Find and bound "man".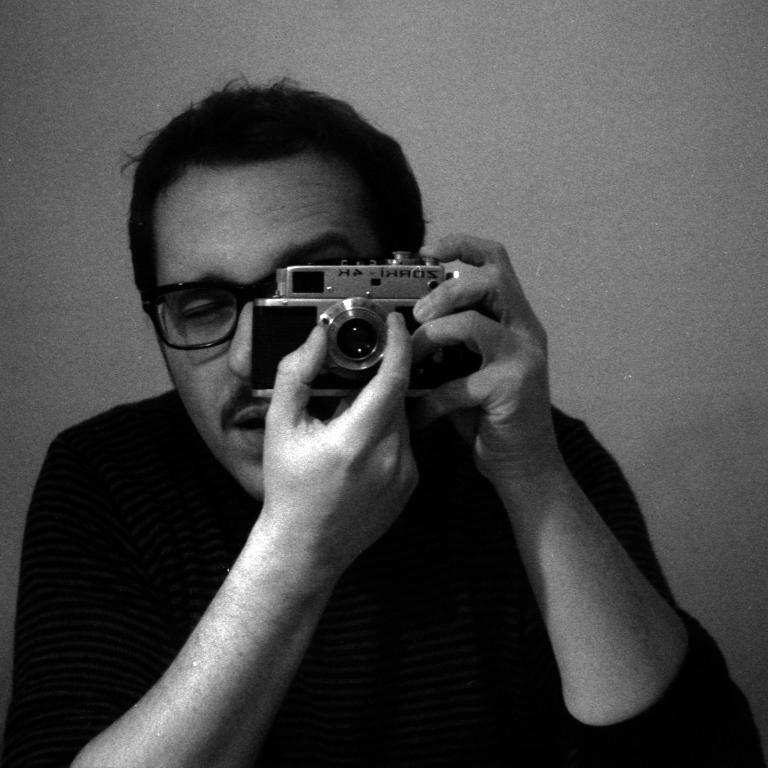
Bound: [20, 98, 715, 751].
